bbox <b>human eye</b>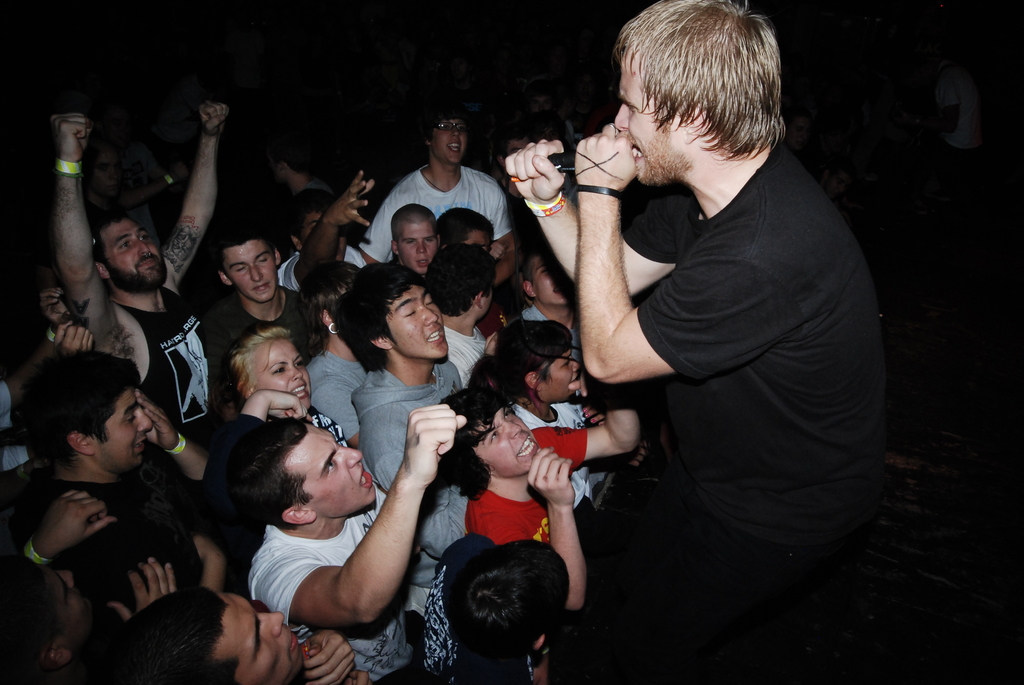
{"left": 97, "top": 165, "right": 106, "bottom": 173}
